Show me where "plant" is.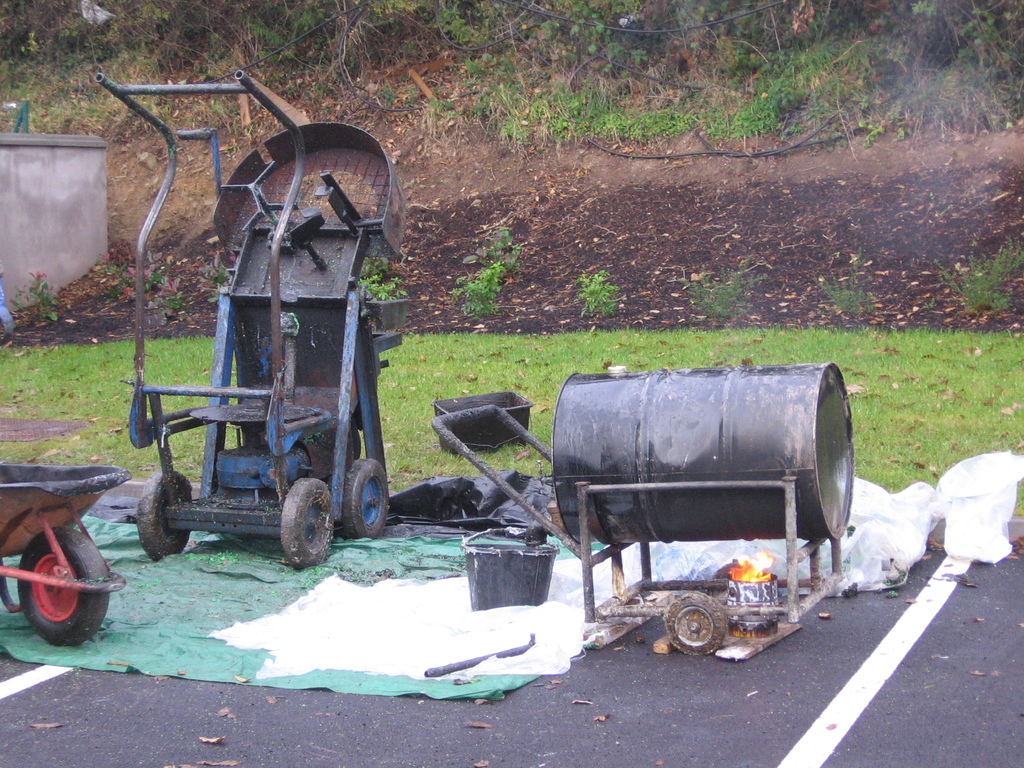
"plant" is at [left=813, top=244, right=878, bottom=315].
